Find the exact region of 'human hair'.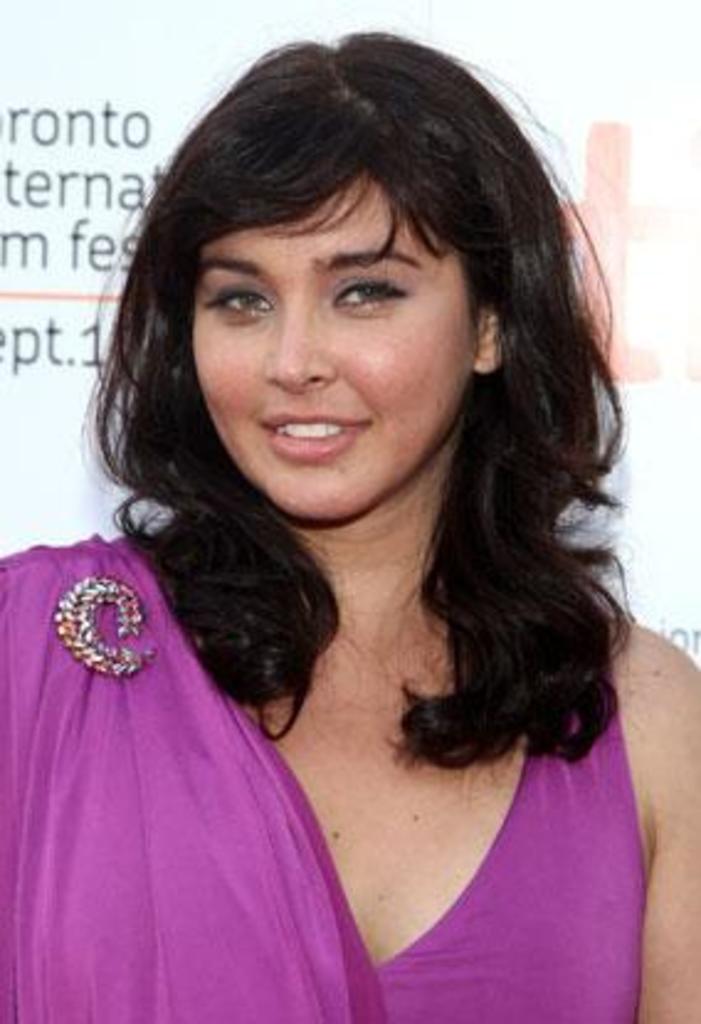
Exact region: box=[47, 64, 647, 706].
